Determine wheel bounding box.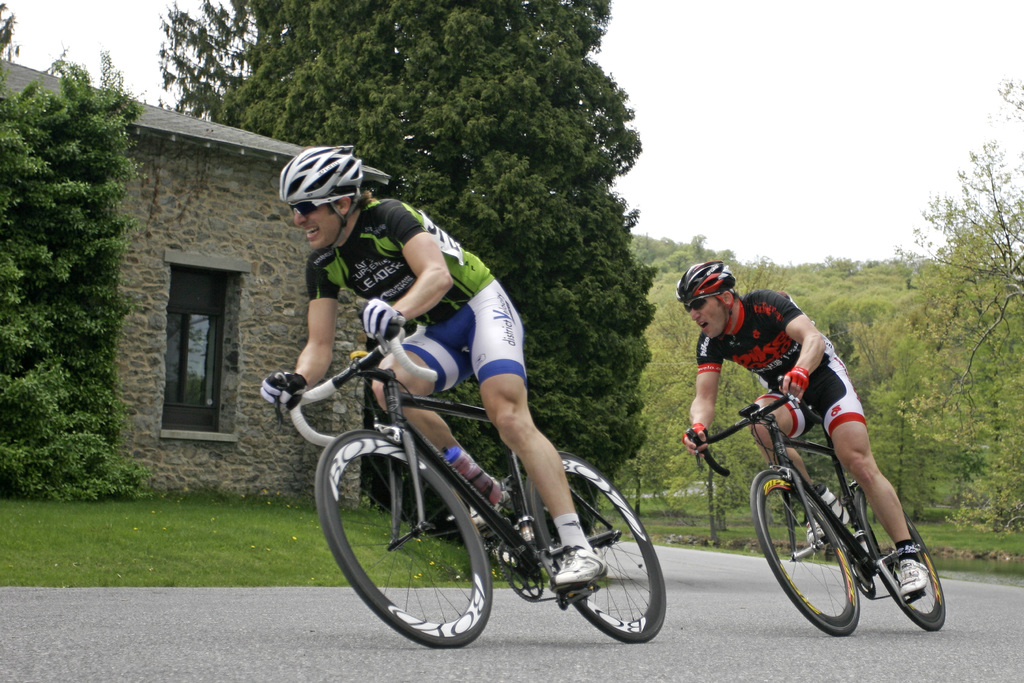
Determined: (527,450,666,641).
